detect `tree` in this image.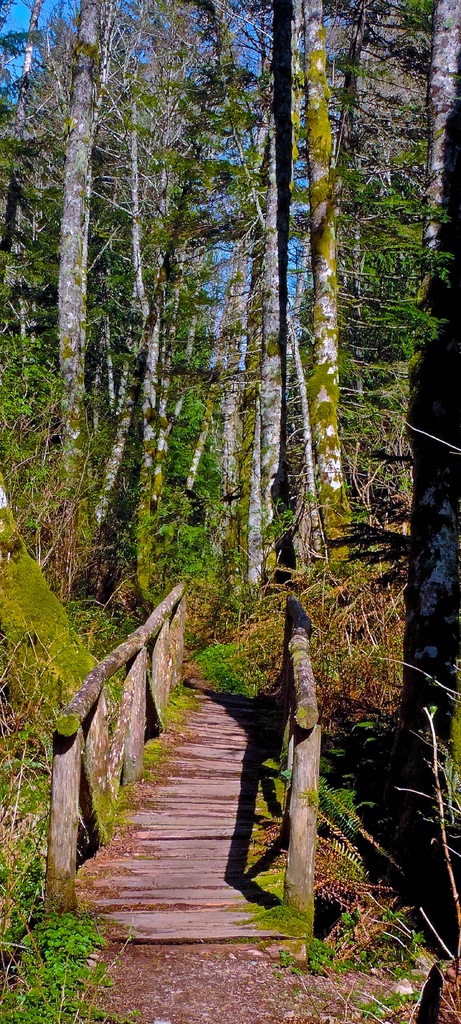
Detection: box(163, 0, 326, 586).
